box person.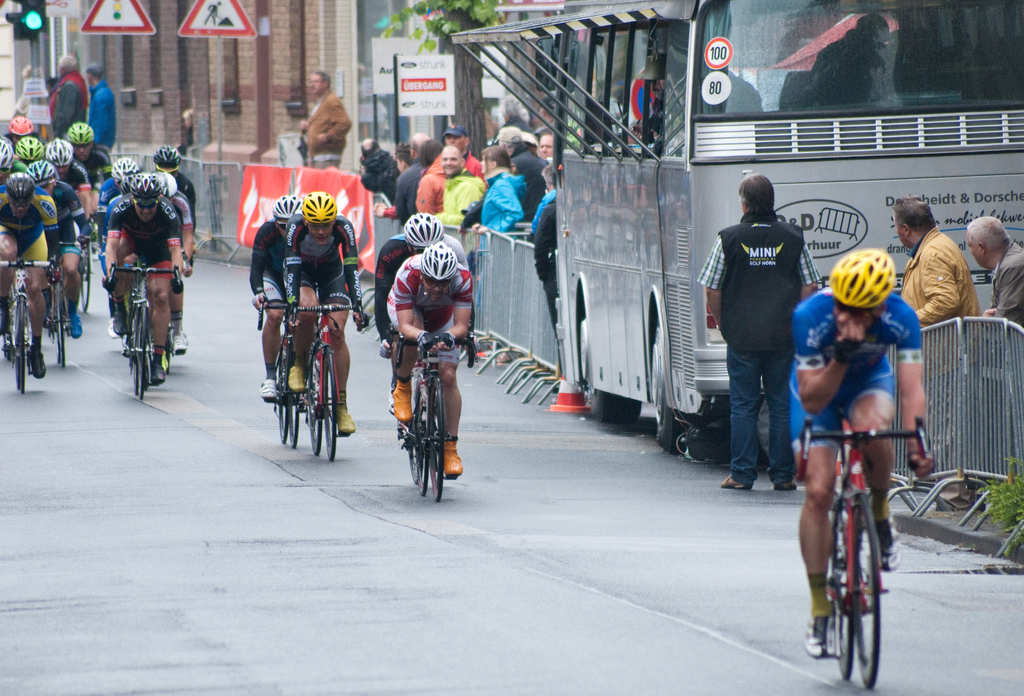
rect(291, 64, 354, 172).
